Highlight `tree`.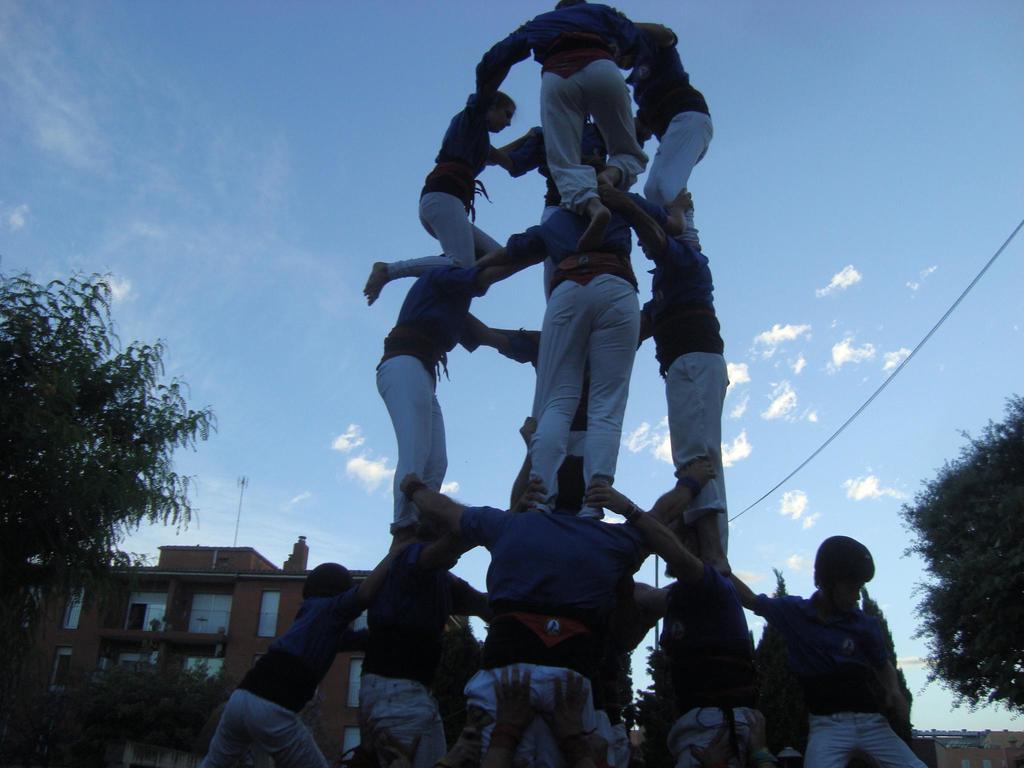
Highlighted region: select_region(895, 389, 1023, 719).
